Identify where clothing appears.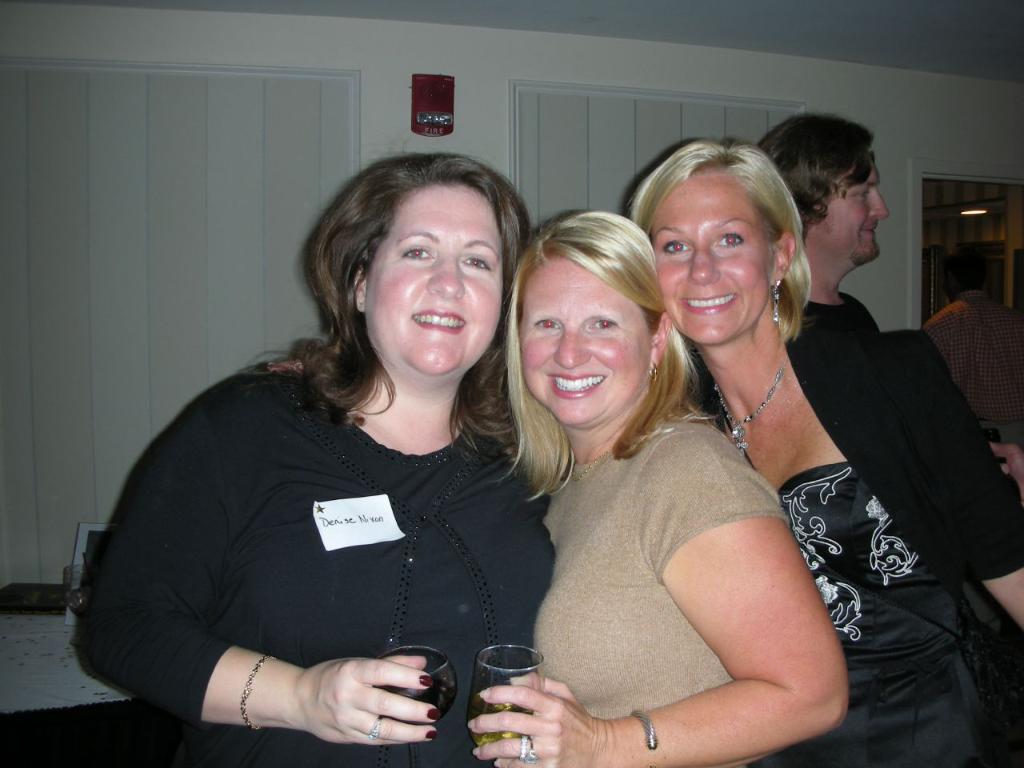
Appears at 505 398 817 767.
